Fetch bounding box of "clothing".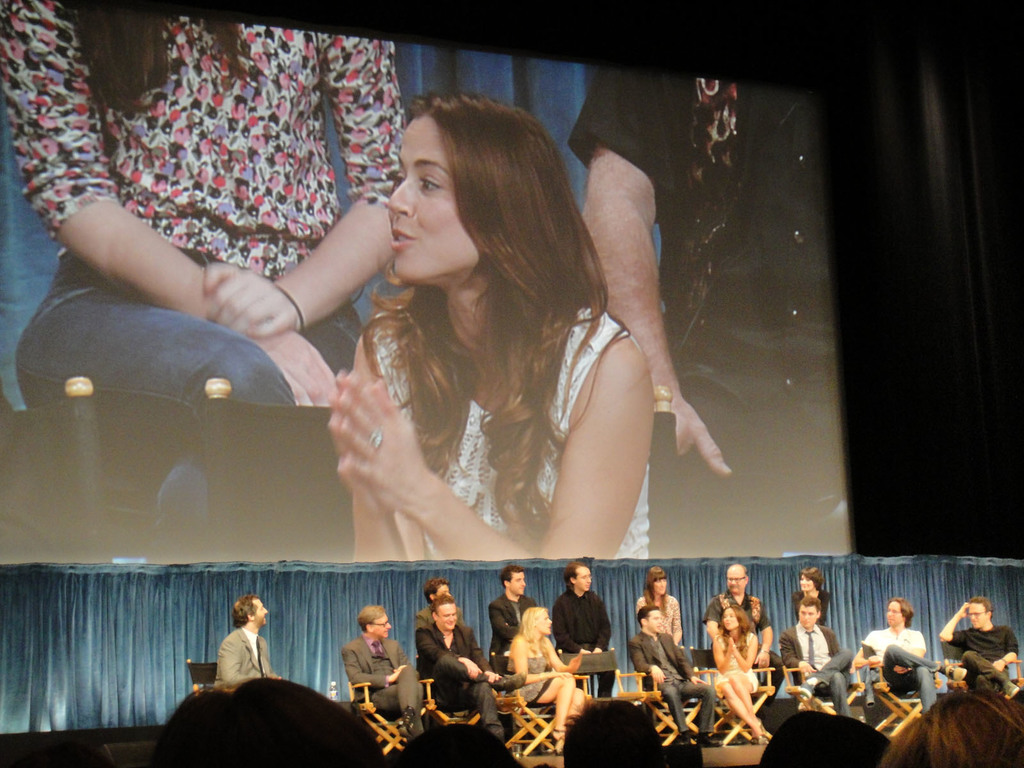
Bbox: pyautogui.locateOnScreen(629, 632, 721, 740).
